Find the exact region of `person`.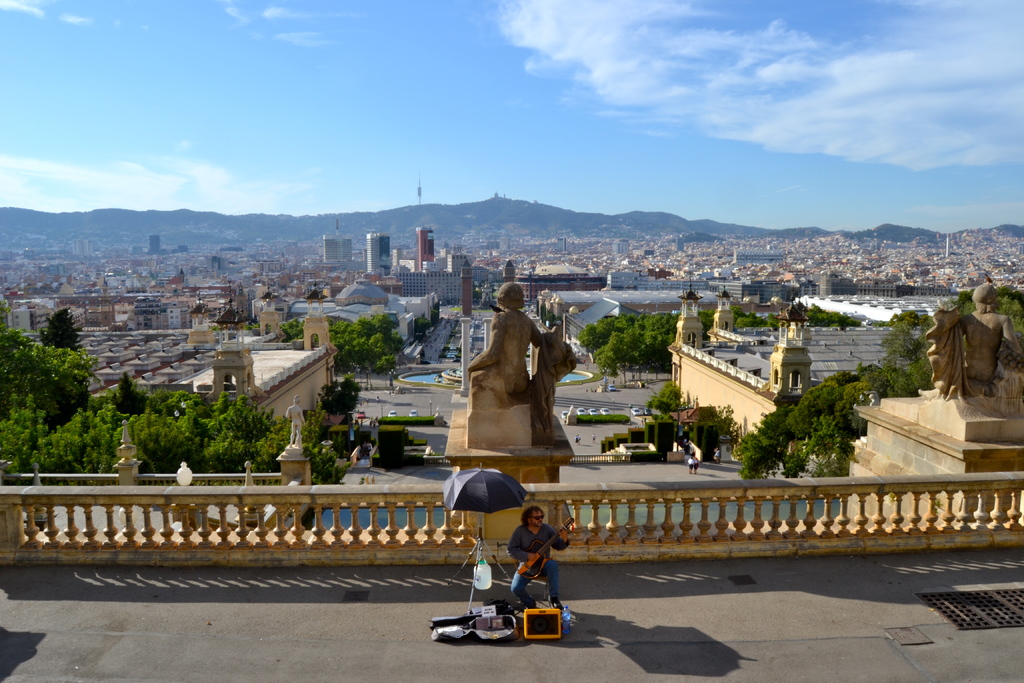
Exact region: (283, 395, 304, 447).
